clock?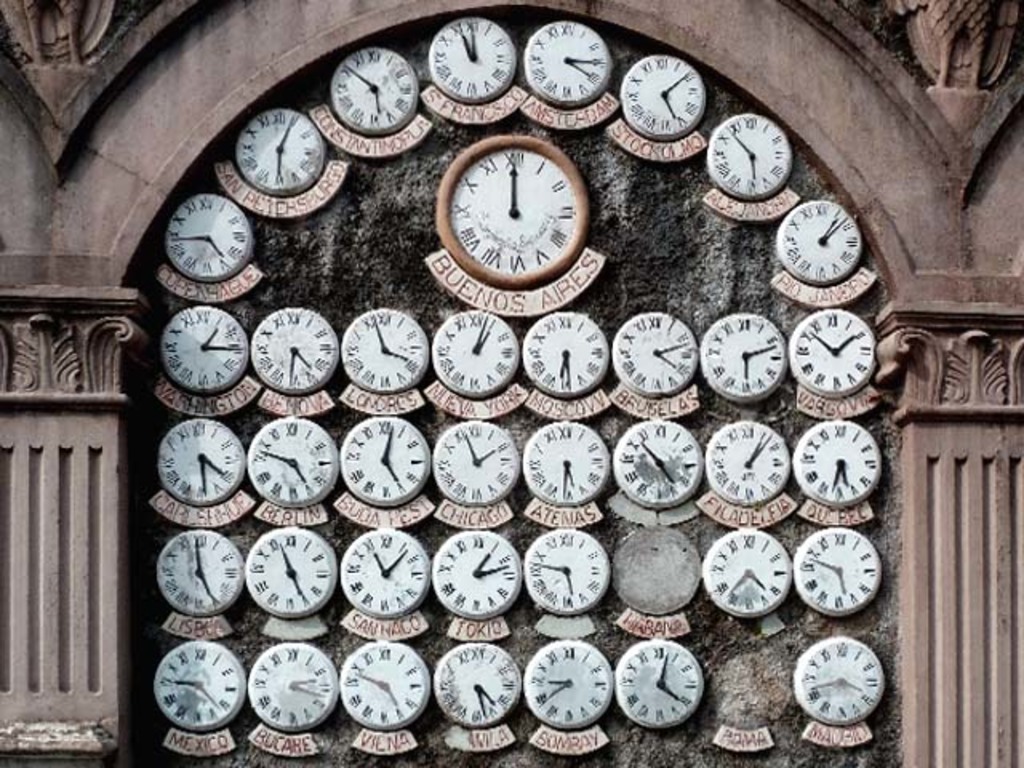
x1=525, y1=530, x2=610, y2=614
